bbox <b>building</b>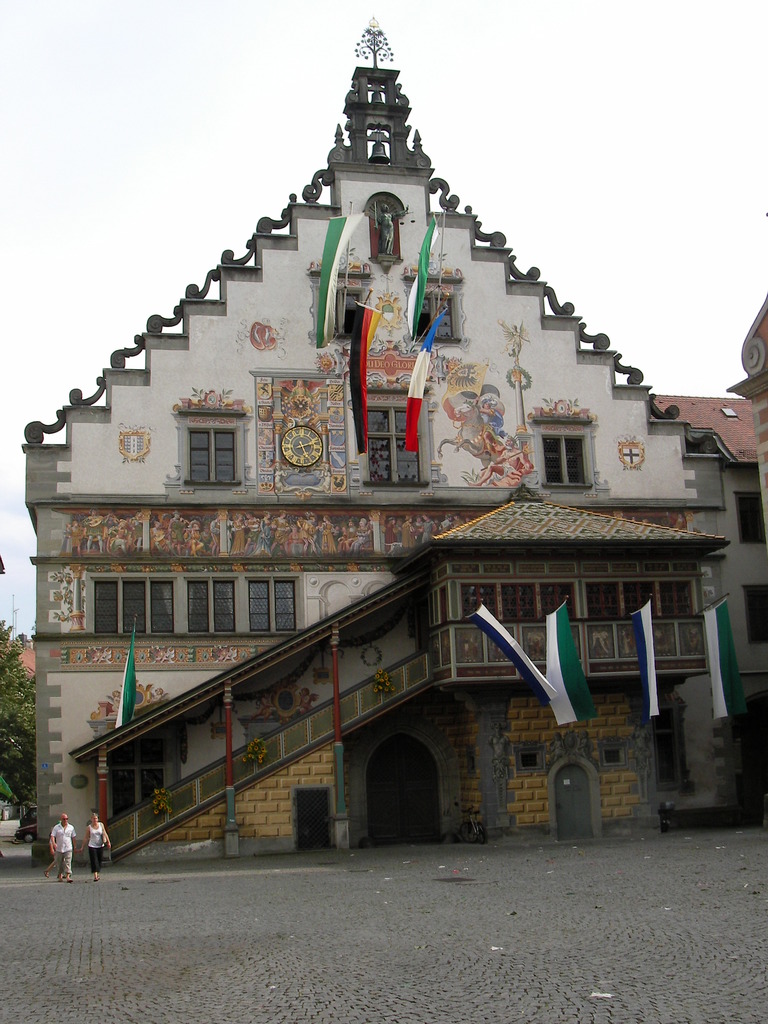
l=6, t=9, r=726, b=849
